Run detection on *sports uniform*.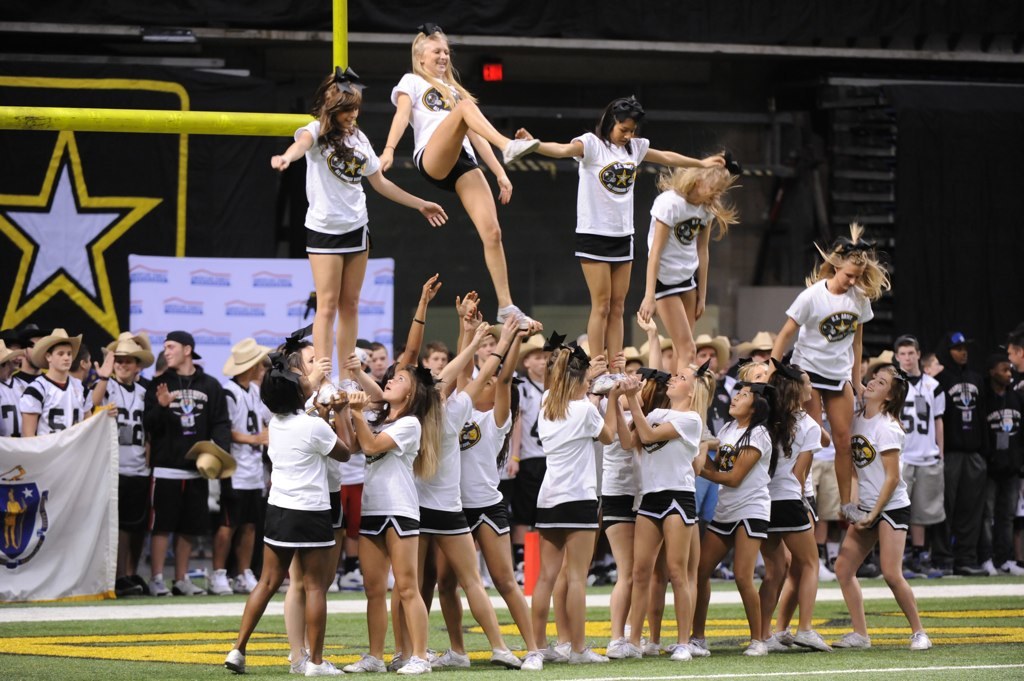
Result: <bbox>563, 128, 655, 254</bbox>.
